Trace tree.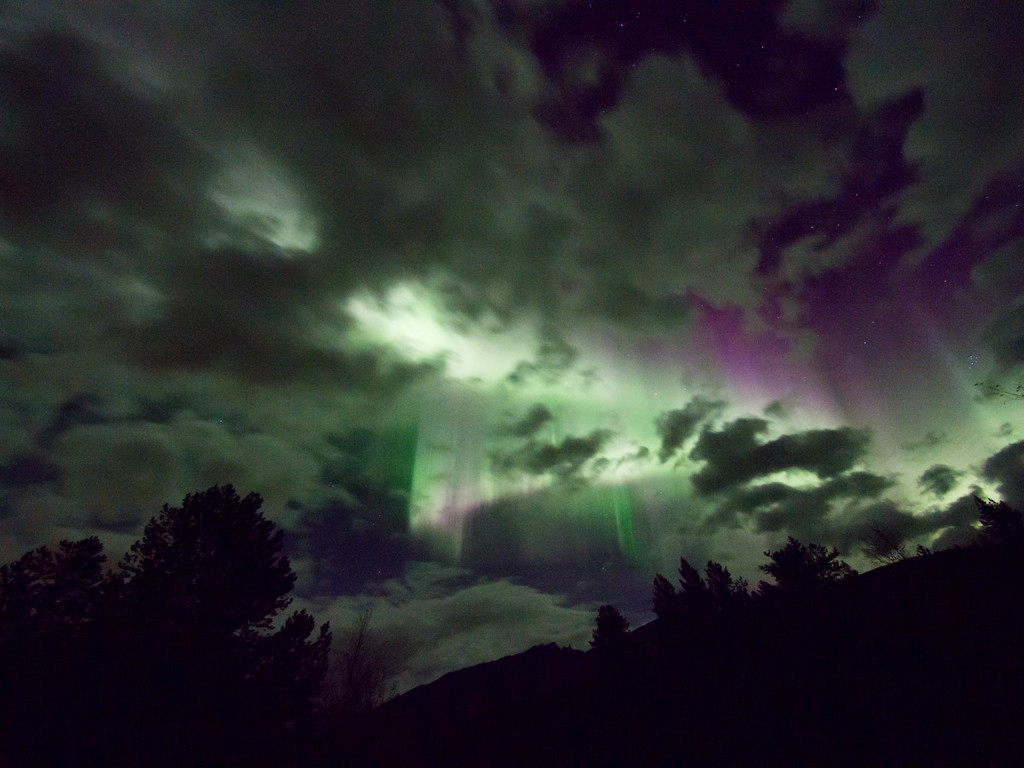
Traced to bbox(705, 553, 737, 598).
